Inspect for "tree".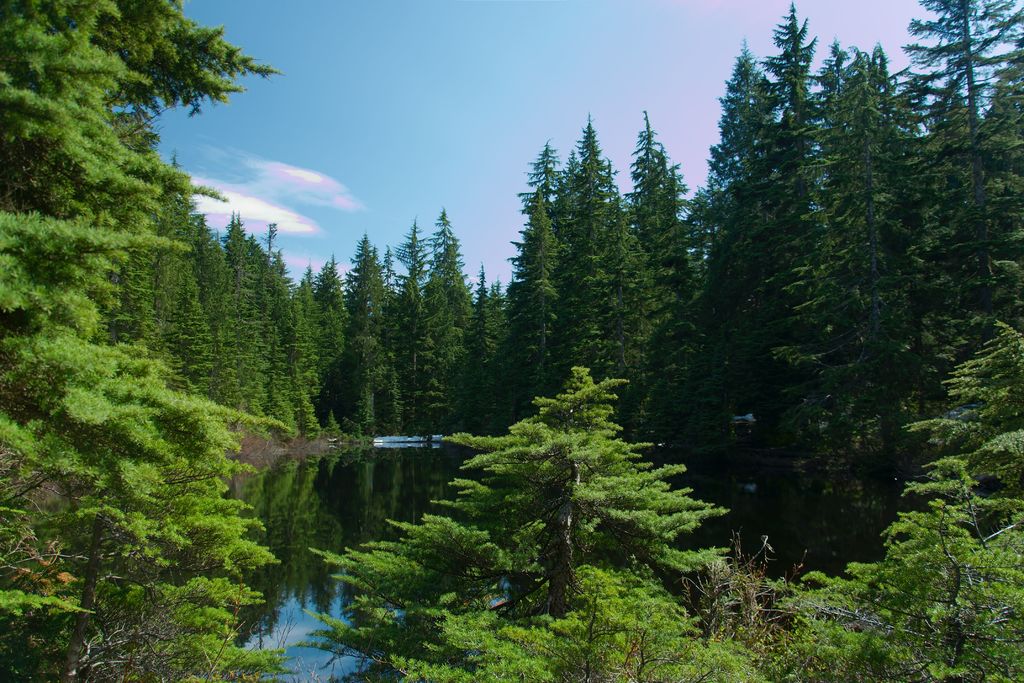
Inspection: [x1=128, y1=165, x2=200, y2=376].
